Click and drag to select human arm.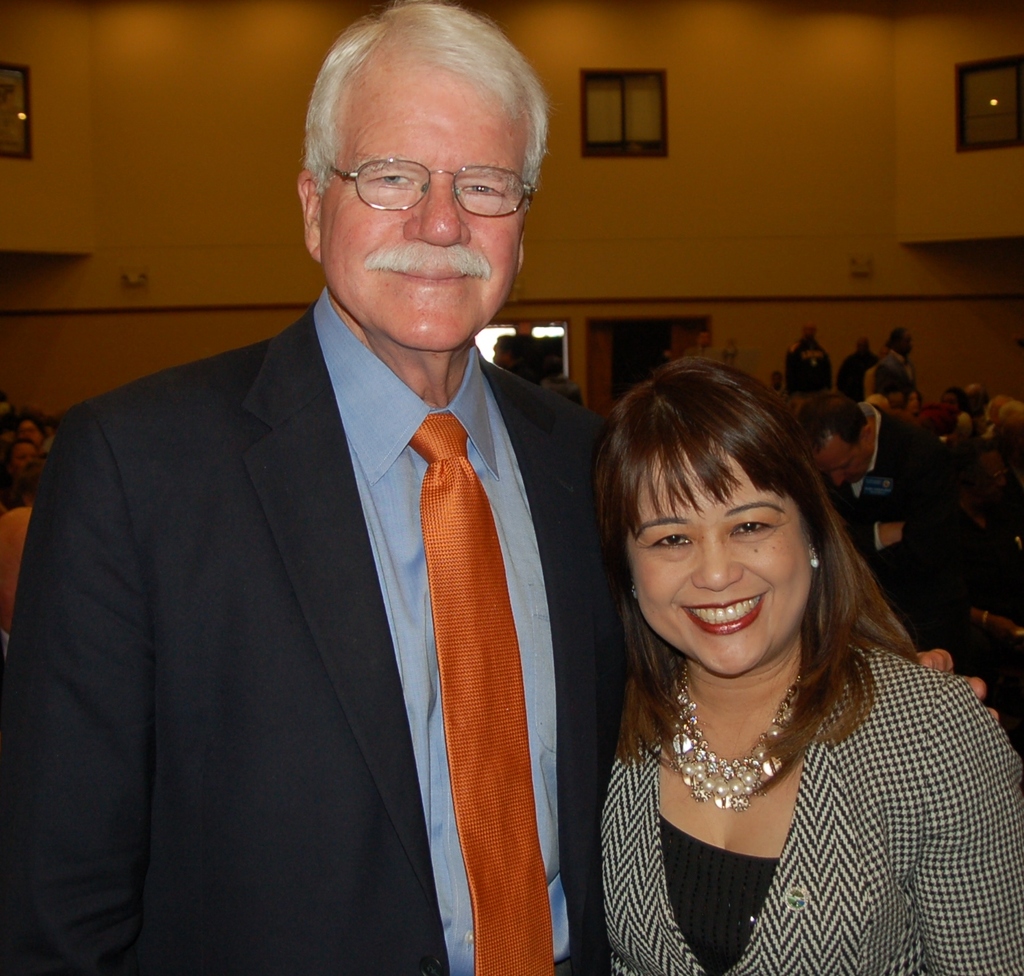
Selection: pyautogui.locateOnScreen(600, 404, 1016, 738).
